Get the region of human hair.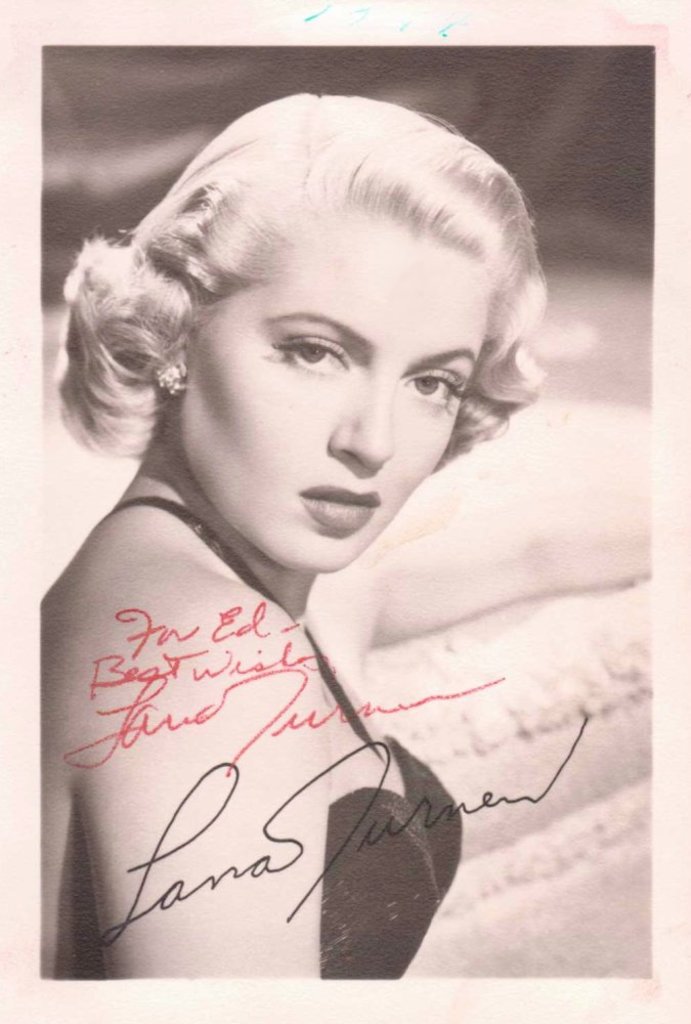
bbox=(94, 85, 539, 492).
